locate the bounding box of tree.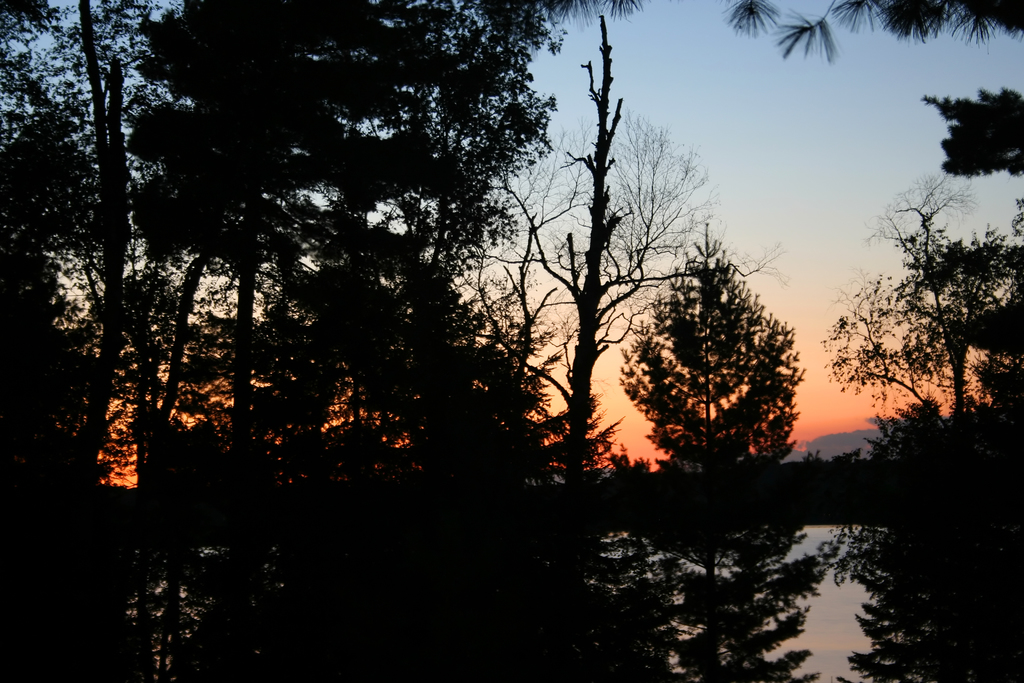
Bounding box: (x1=623, y1=227, x2=815, y2=482).
